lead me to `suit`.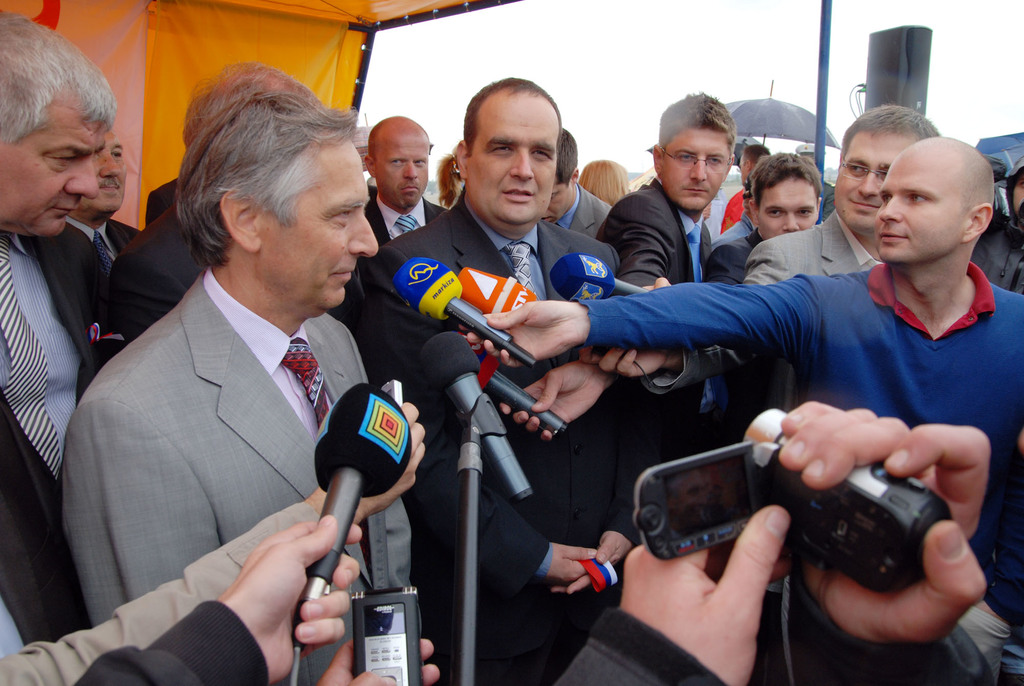
Lead to 361:193:663:685.
